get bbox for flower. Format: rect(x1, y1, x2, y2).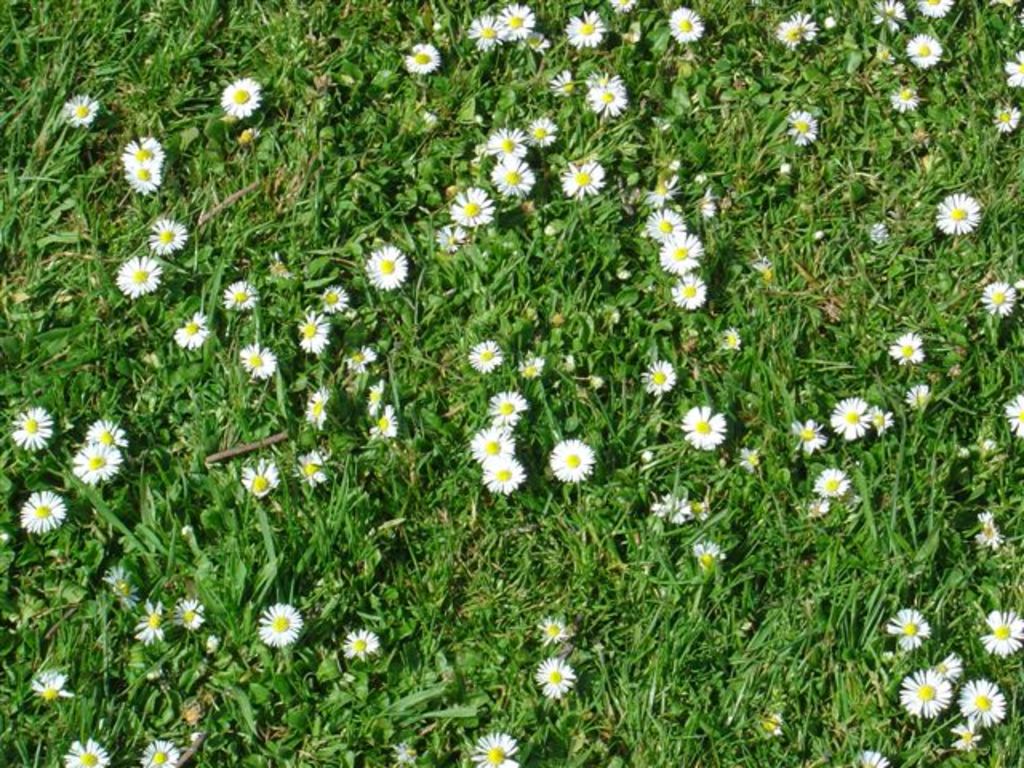
rect(800, 501, 834, 525).
